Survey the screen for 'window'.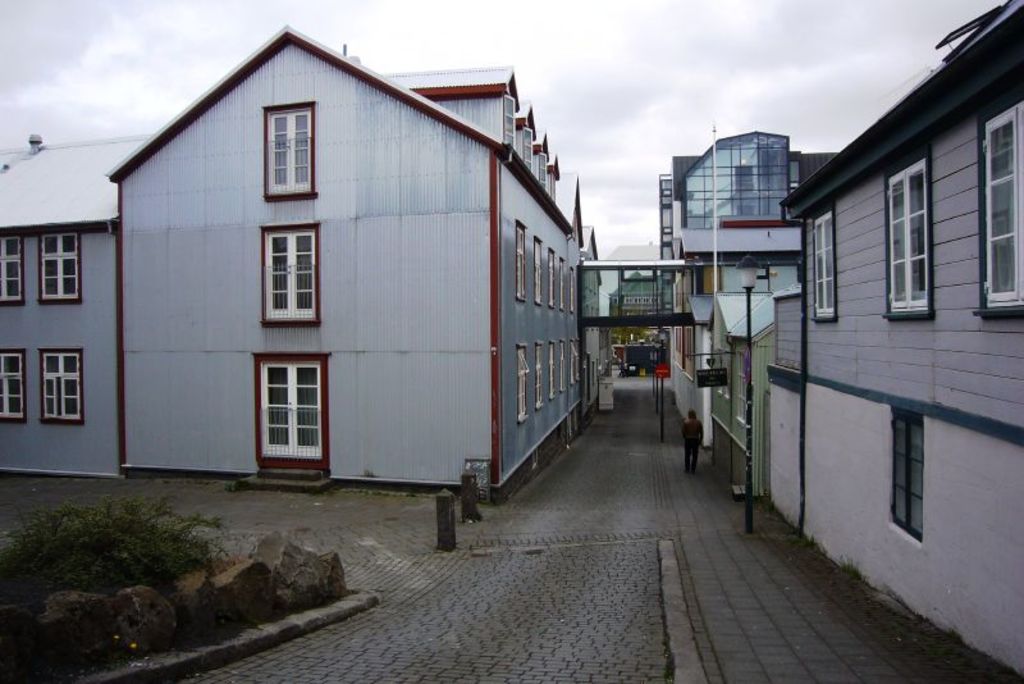
Survey found: {"x1": 265, "y1": 97, "x2": 321, "y2": 201}.
